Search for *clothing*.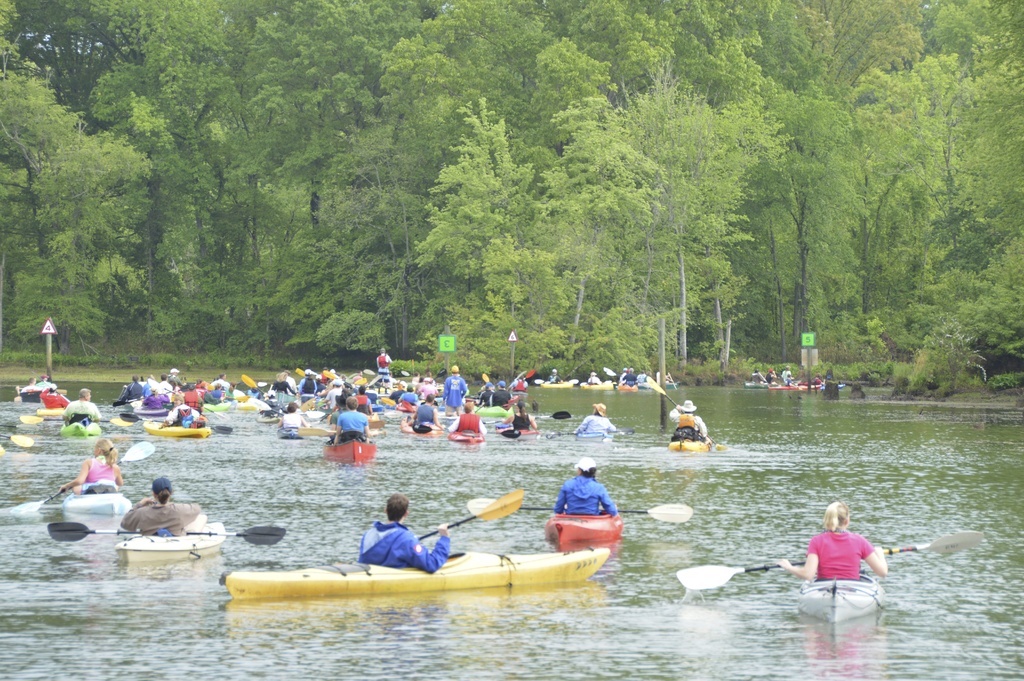
Found at 135,381,150,390.
